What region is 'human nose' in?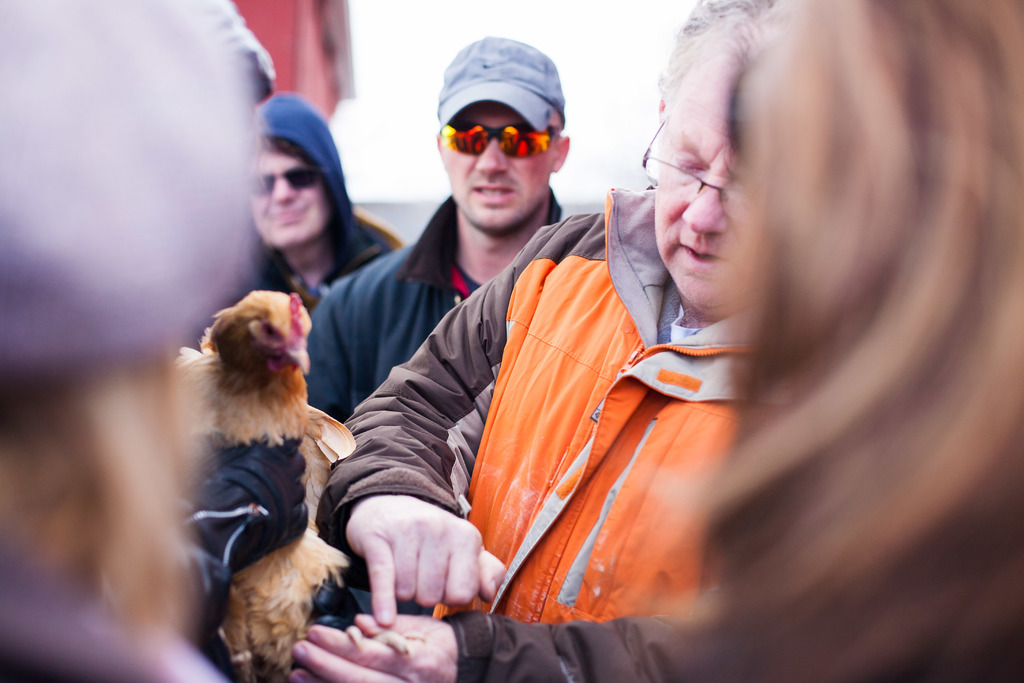
box=[270, 170, 299, 207].
